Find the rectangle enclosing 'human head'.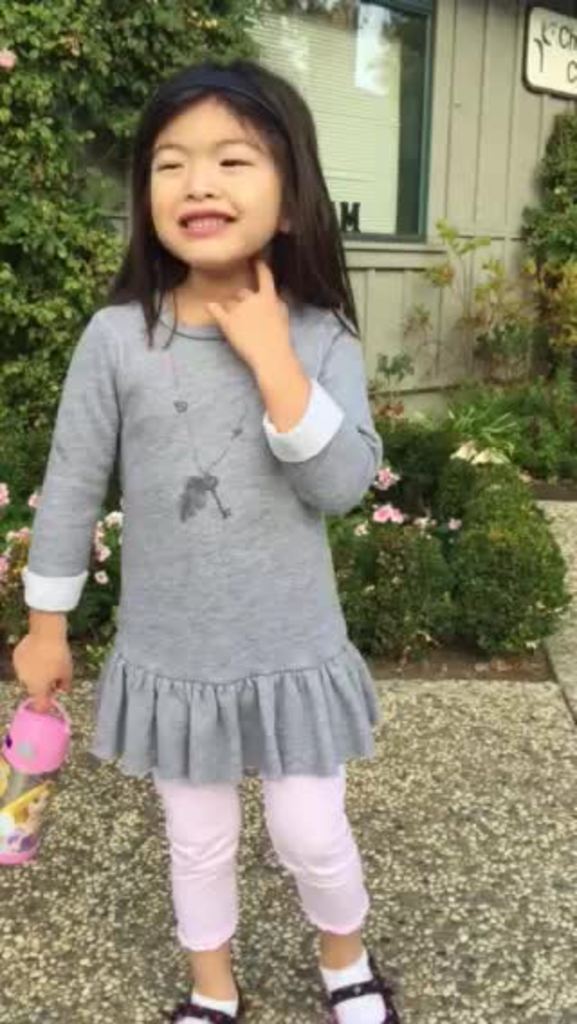
{"left": 123, "top": 52, "right": 334, "bottom": 269}.
